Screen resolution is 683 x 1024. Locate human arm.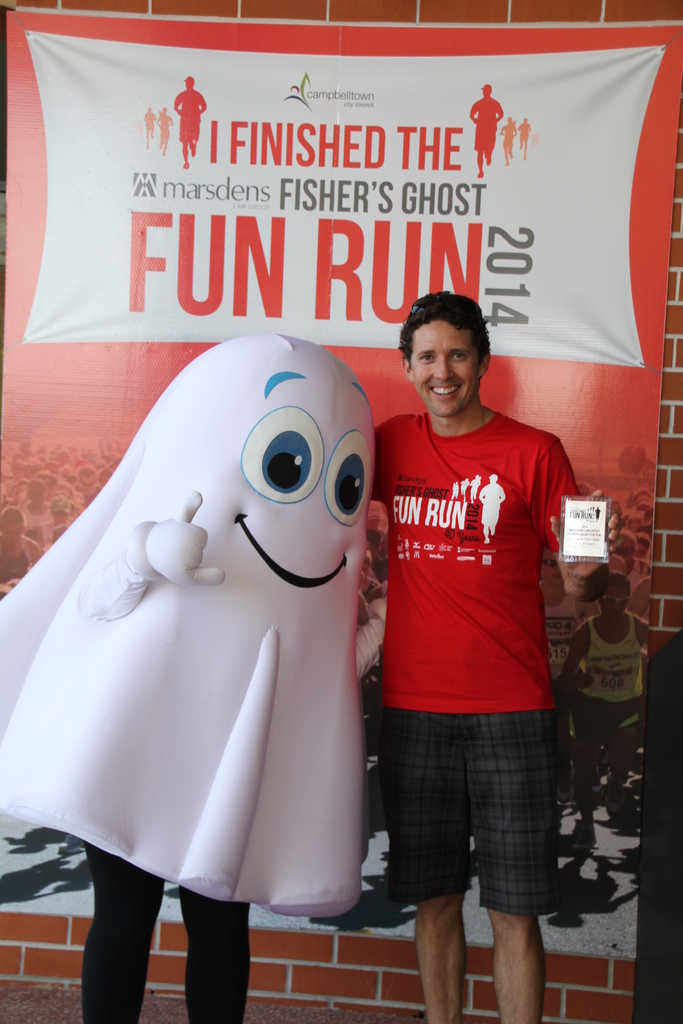
box=[369, 428, 383, 501].
